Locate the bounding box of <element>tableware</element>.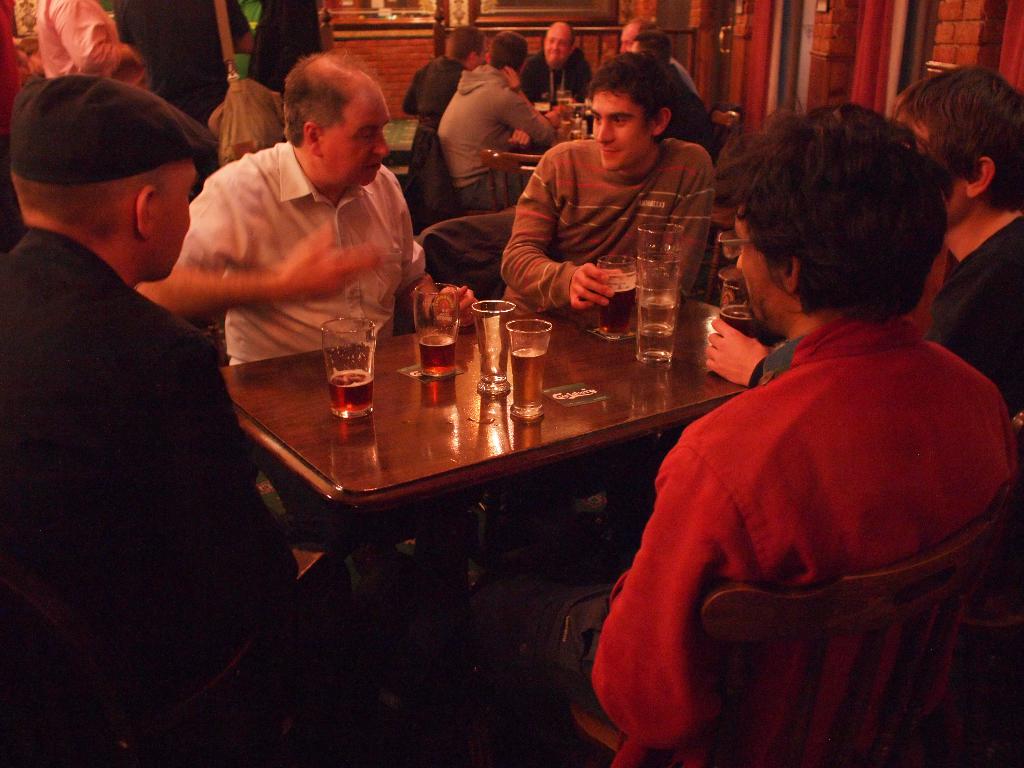
Bounding box: [left=595, top=254, right=640, bottom=340].
